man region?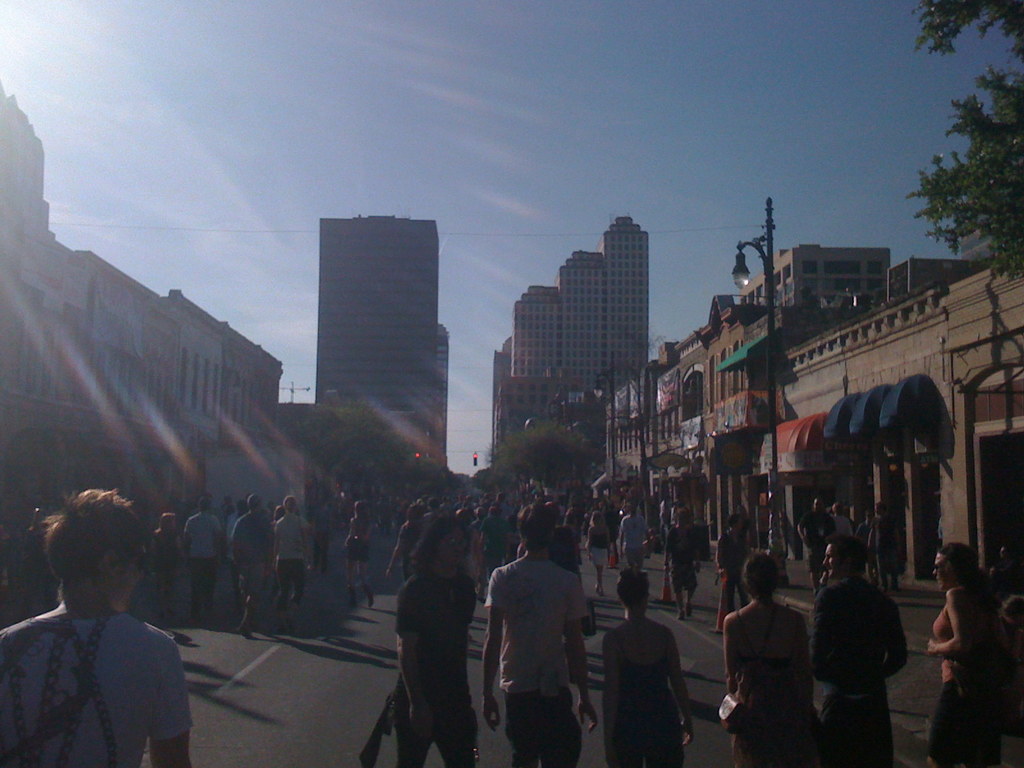
[717,515,753,612]
